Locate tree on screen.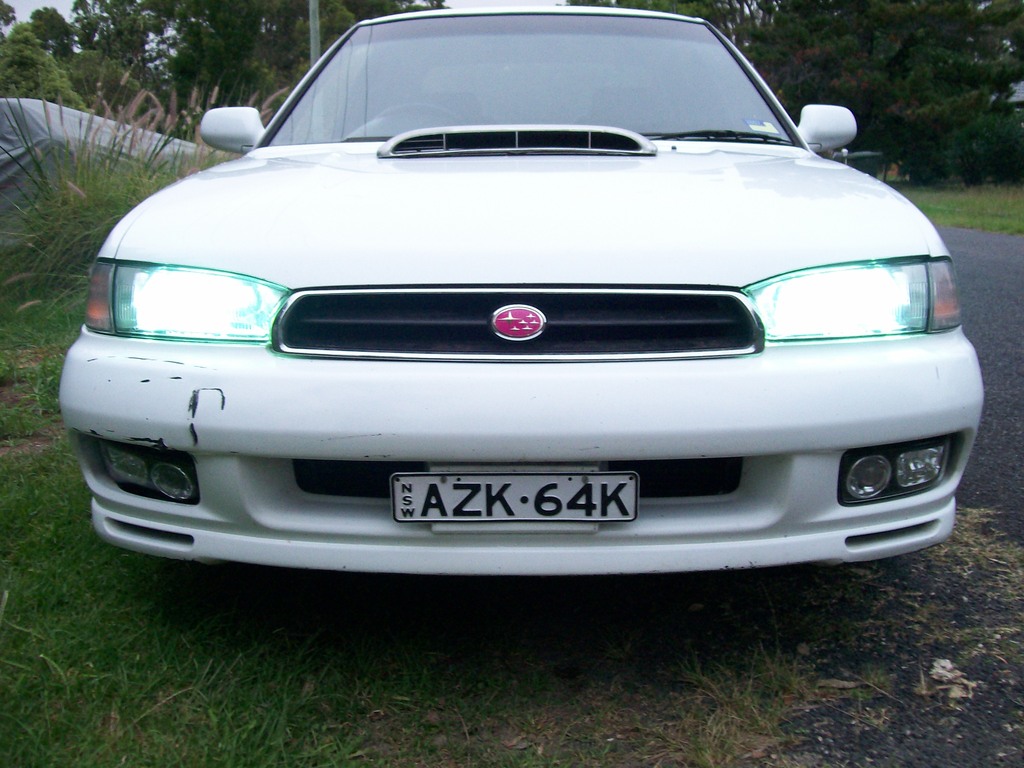
On screen at bbox=(973, 95, 1023, 178).
